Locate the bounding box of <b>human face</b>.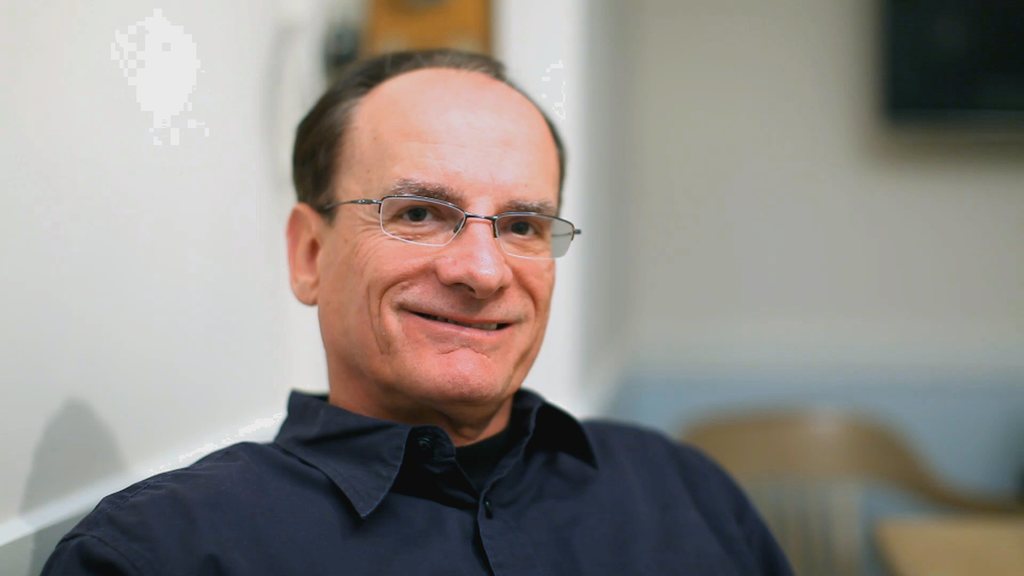
Bounding box: select_region(317, 72, 561, 406).
